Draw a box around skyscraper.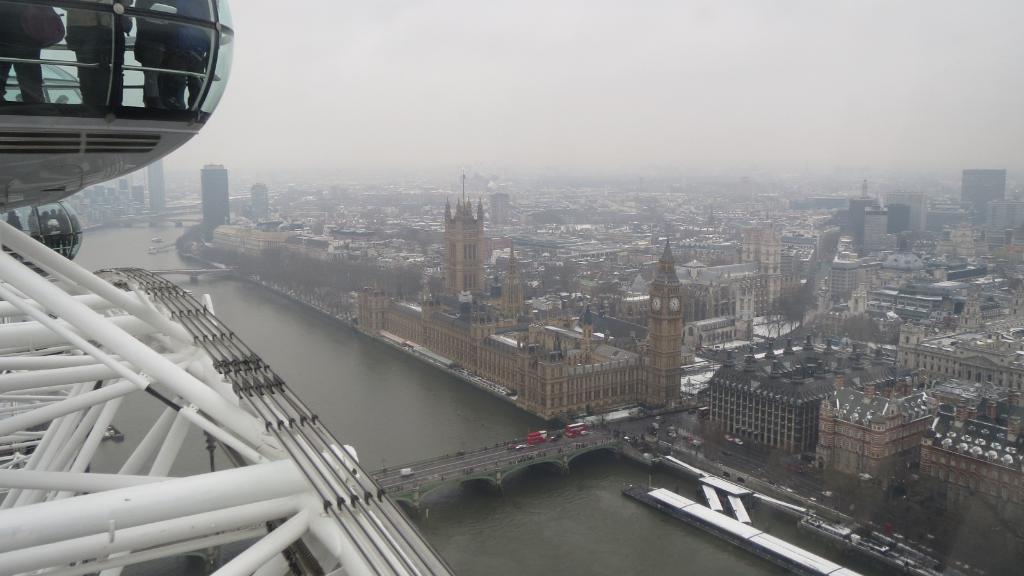
BBox(200, 157, 234, 241).
